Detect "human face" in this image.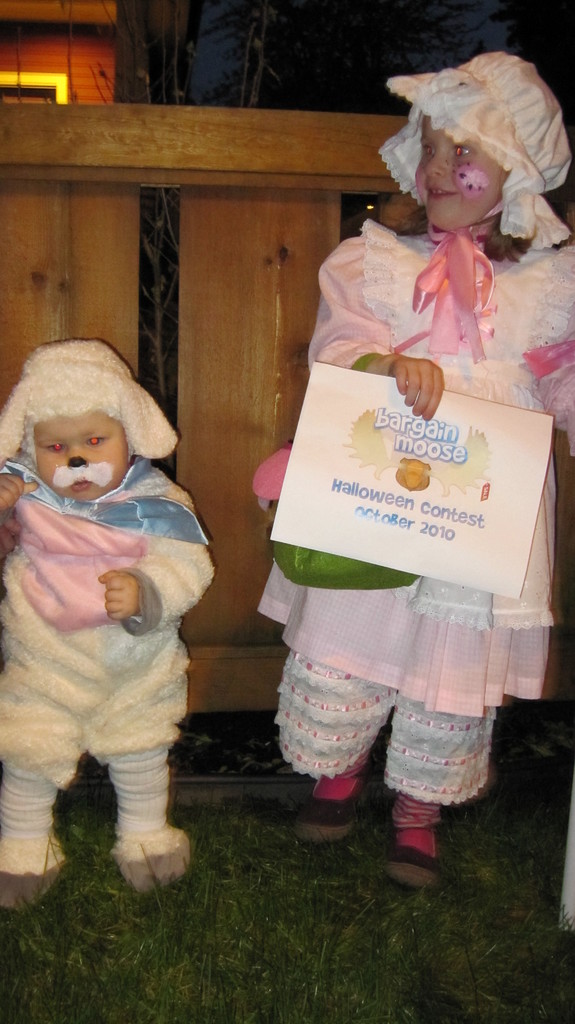
Detection: <bbox>411, 115, 508, 232</bbox>.
